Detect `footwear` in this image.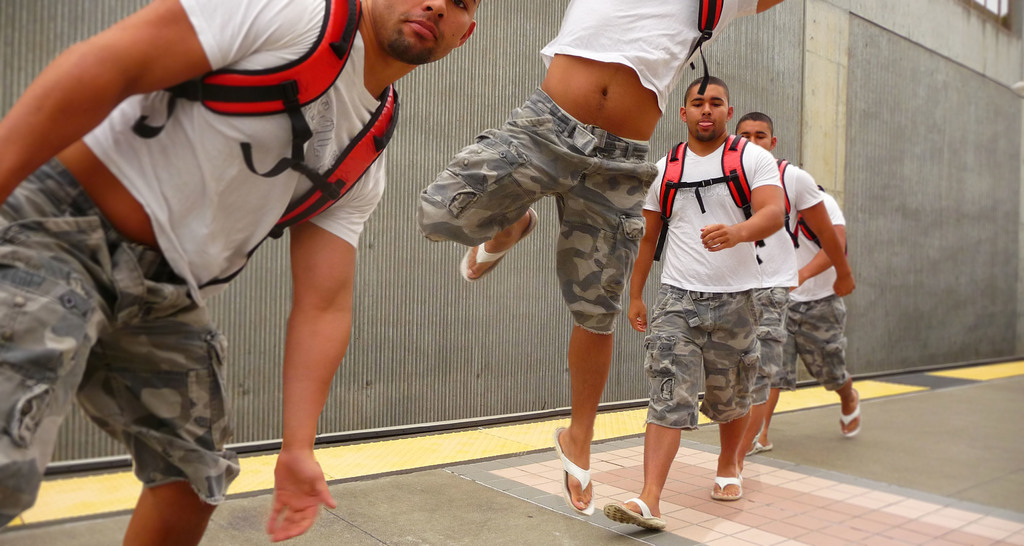
Detection: crop(460, 209, 539, 281).
